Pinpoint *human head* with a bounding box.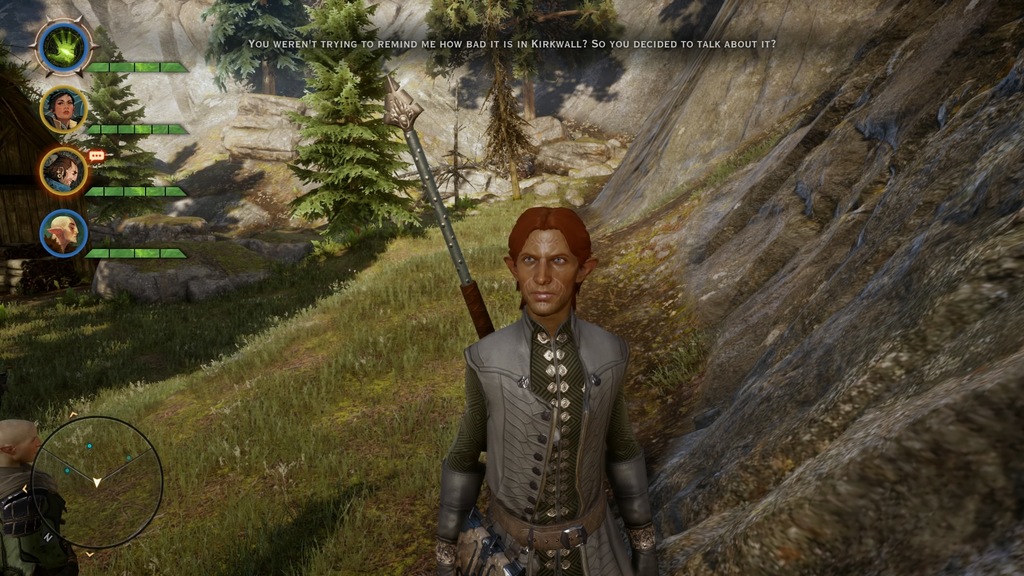
bbox=[497, 201, 593, 319].
